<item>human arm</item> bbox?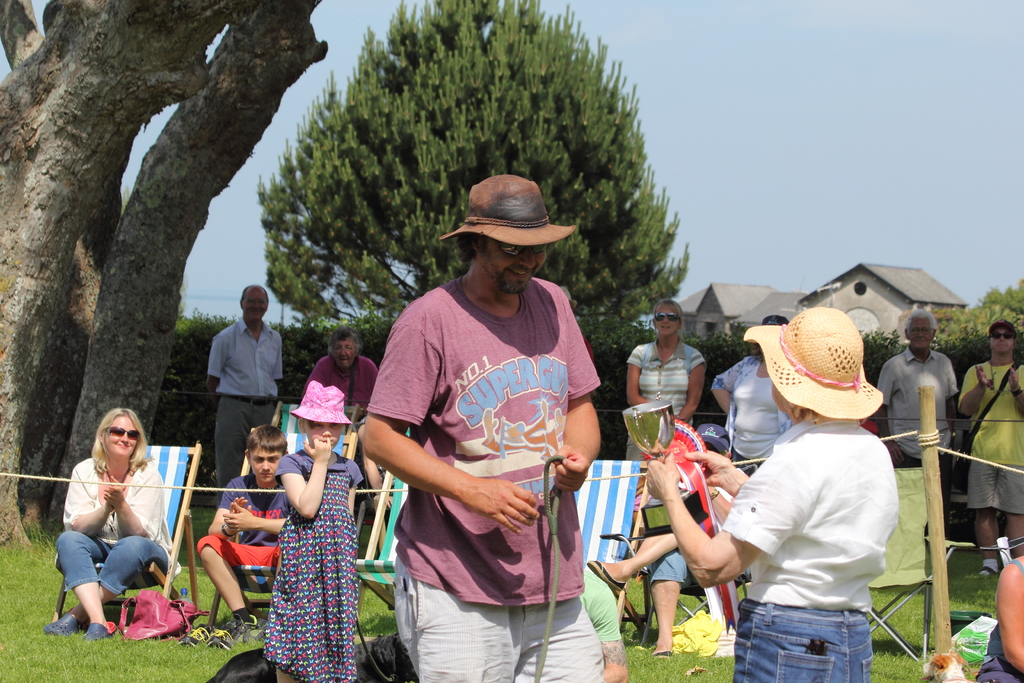
locate(666, 489, 749, 607)
